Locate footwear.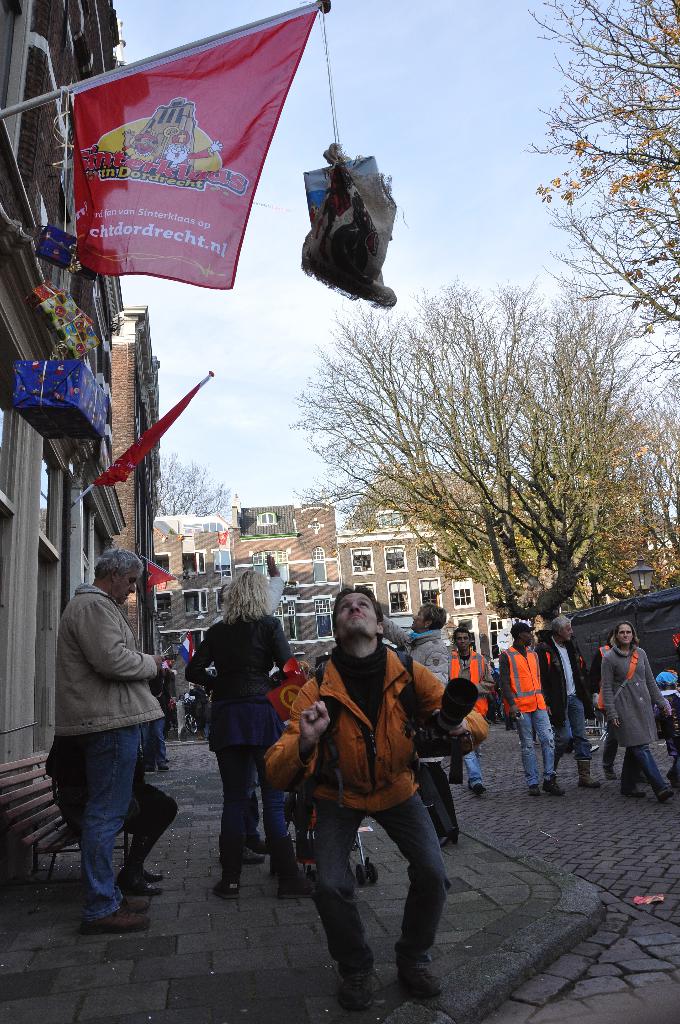
Bounding box: left=532, top=781, right=542, bottom=796.
